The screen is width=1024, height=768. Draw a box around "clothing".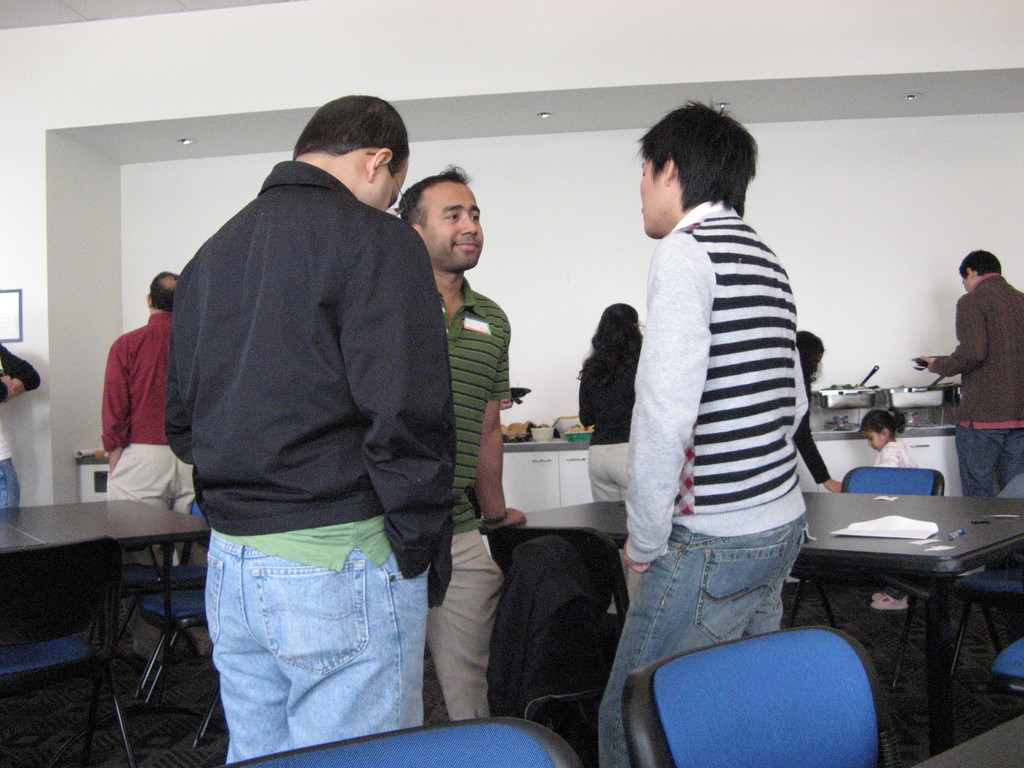
<box>874,438,916,600</box>.
